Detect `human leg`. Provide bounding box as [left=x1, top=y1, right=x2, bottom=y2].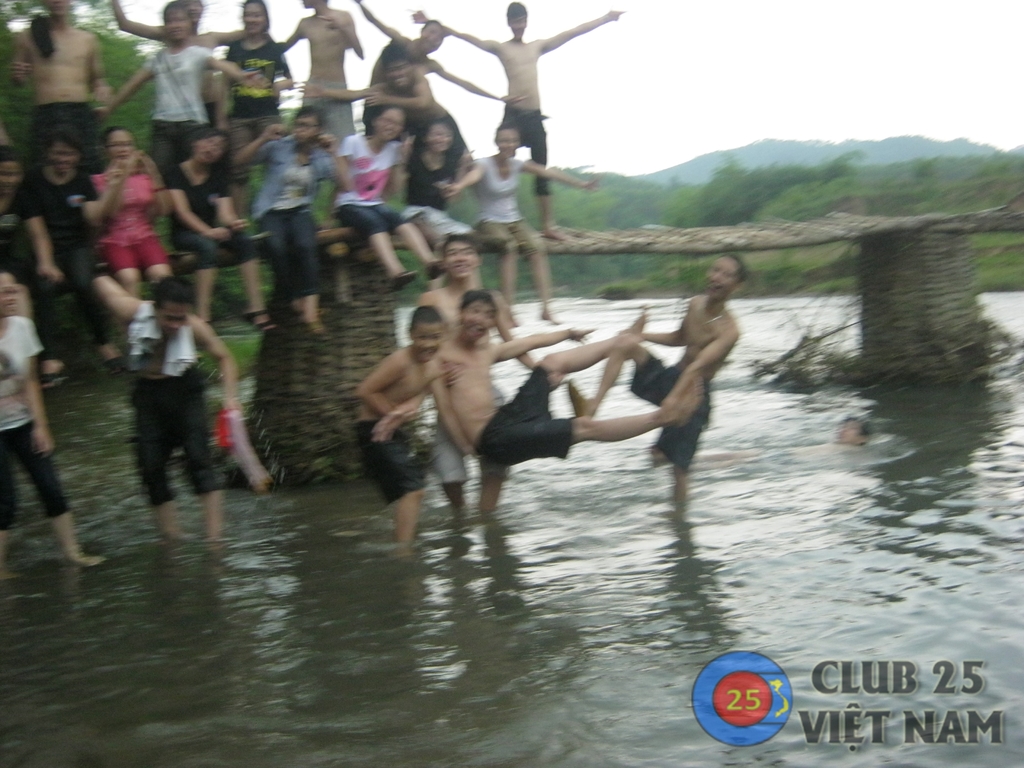
[left=479, top=460, right=504, bottom=518].
